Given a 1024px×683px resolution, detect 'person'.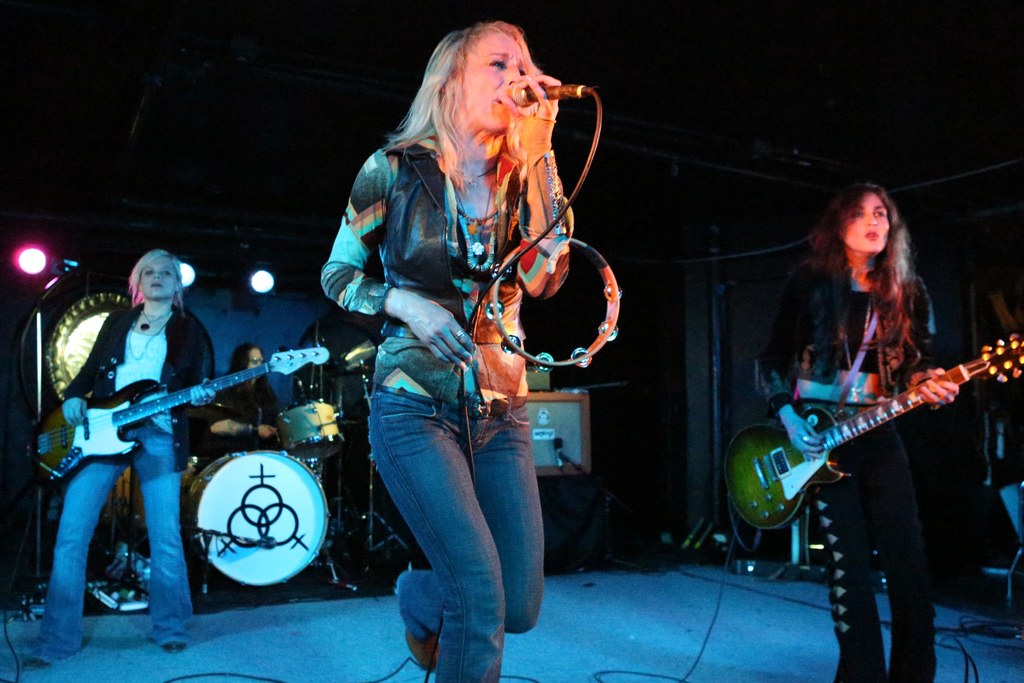
<region>341, 0, 617, 682</region>.
